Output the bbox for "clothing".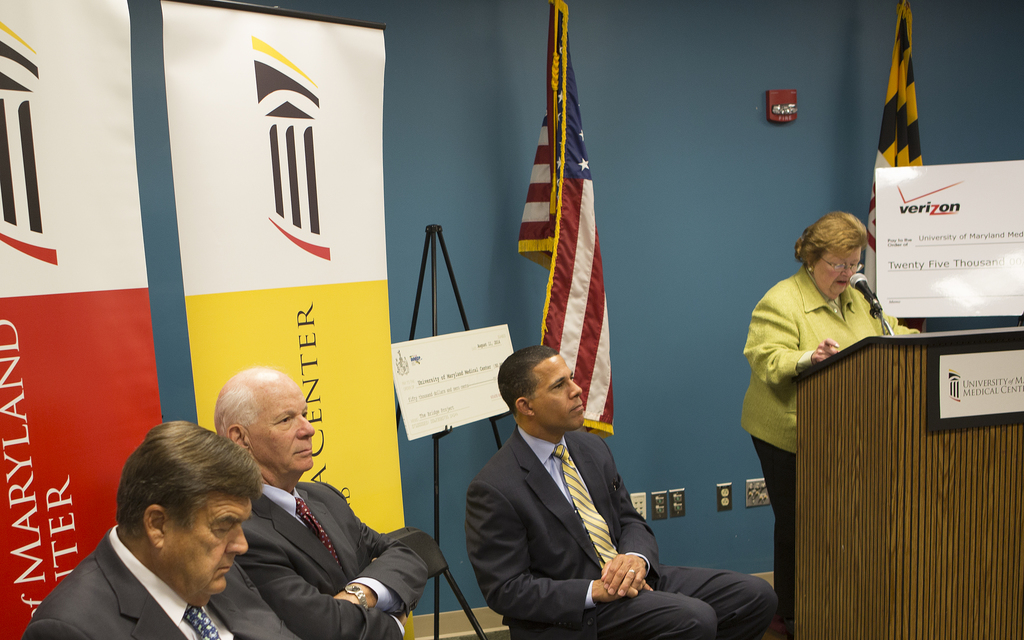
<region>738, 272, 927, 639</region>.
